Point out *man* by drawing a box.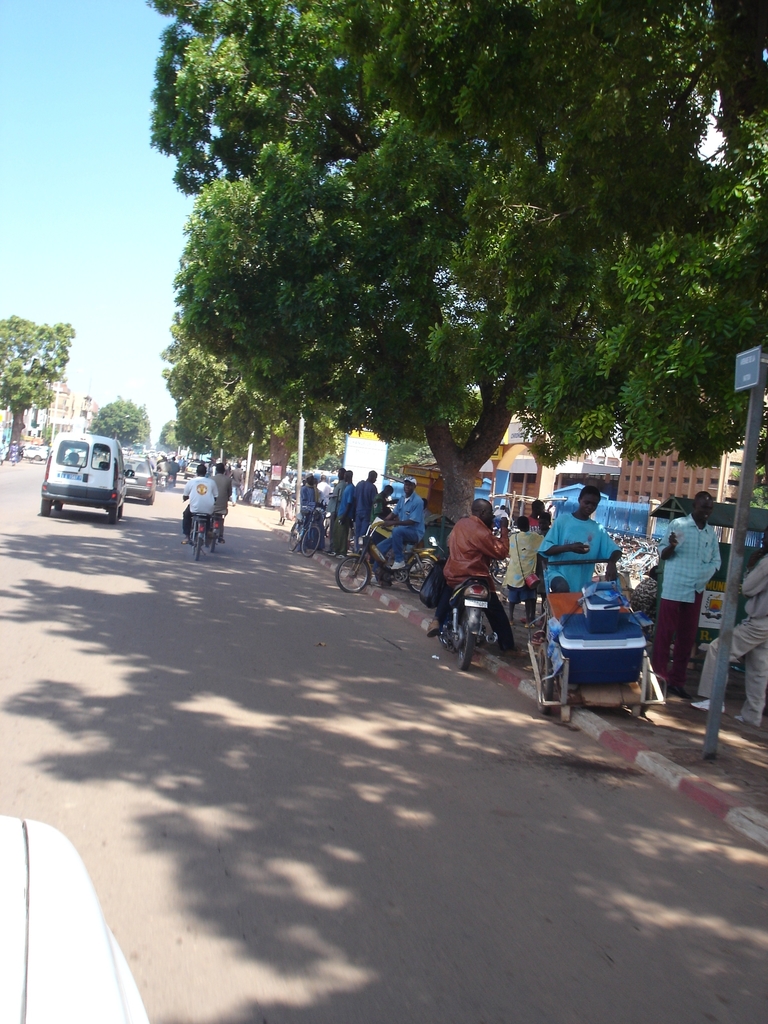
l=168, t=454, r=182, b=479.
